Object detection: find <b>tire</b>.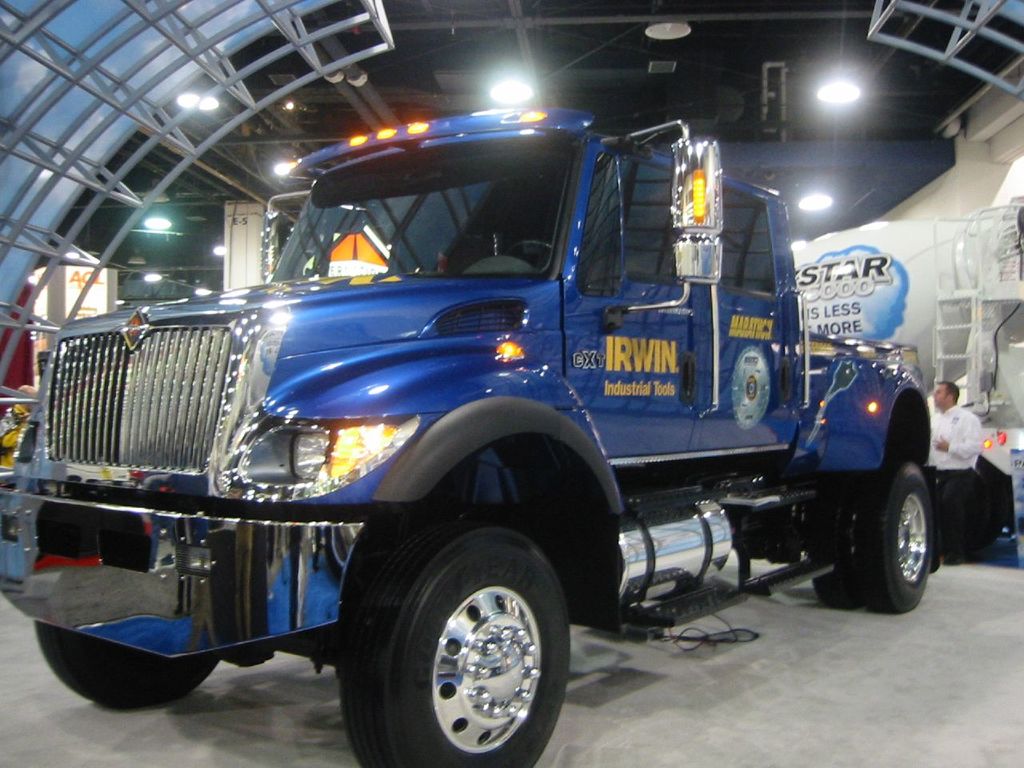
x1=36, y1=621, x2=219, y2=712.
